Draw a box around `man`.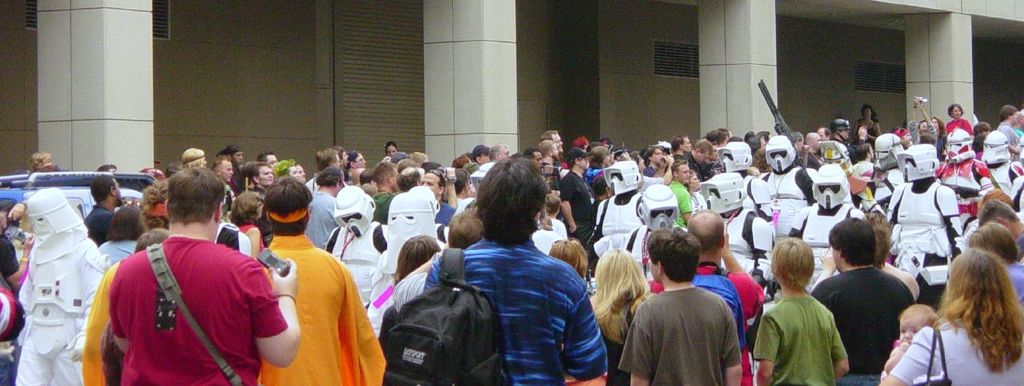
x1=2 y1=178 x2=106 y2=385.
